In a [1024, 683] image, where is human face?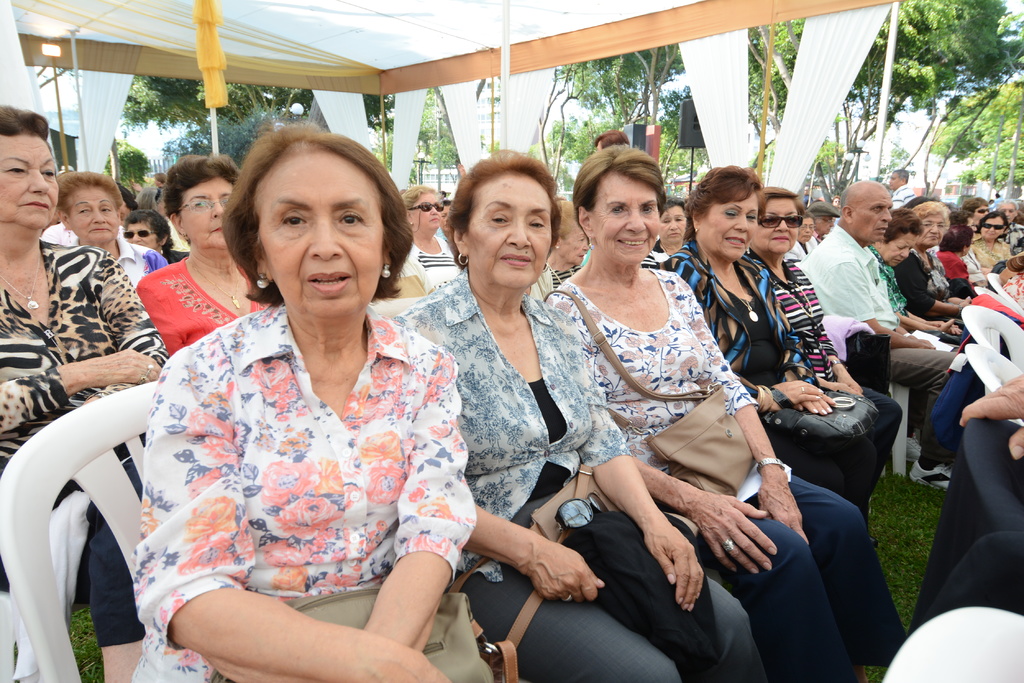
66 182 120 243.
